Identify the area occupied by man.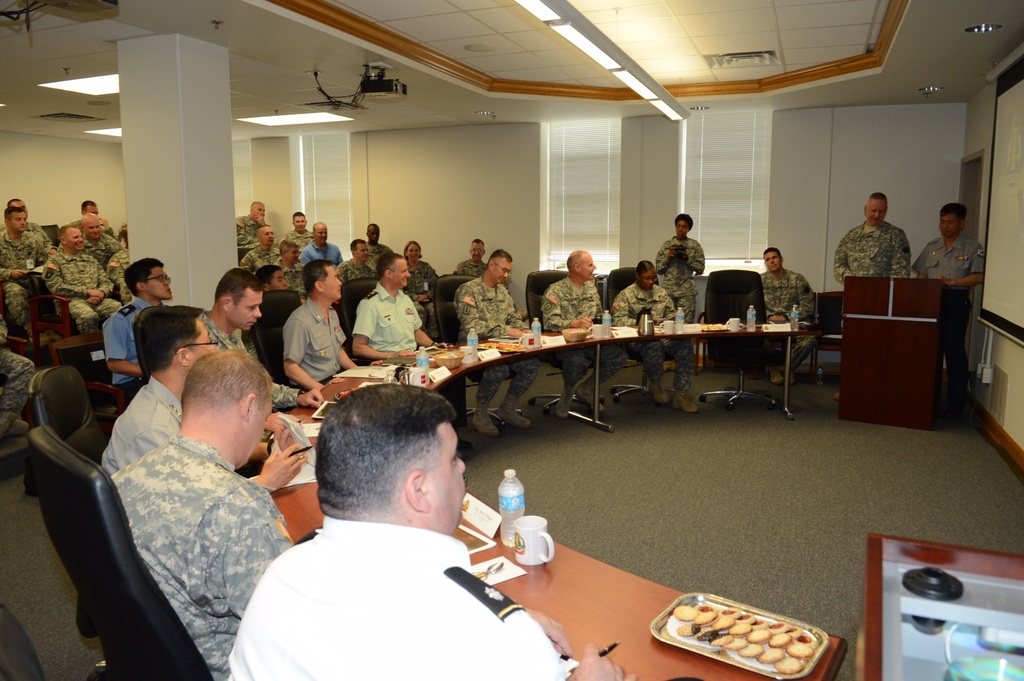
Area: bbox(752, 249, 819, 384).
